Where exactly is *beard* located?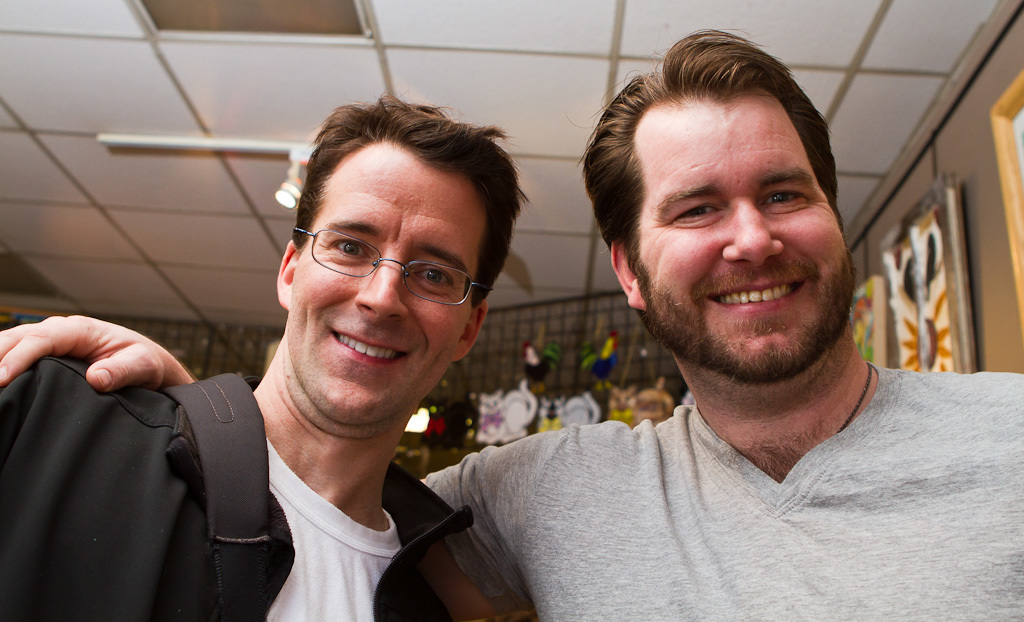
Its bounding box is (x1=629, y1=249, x2=858, y2=384).
